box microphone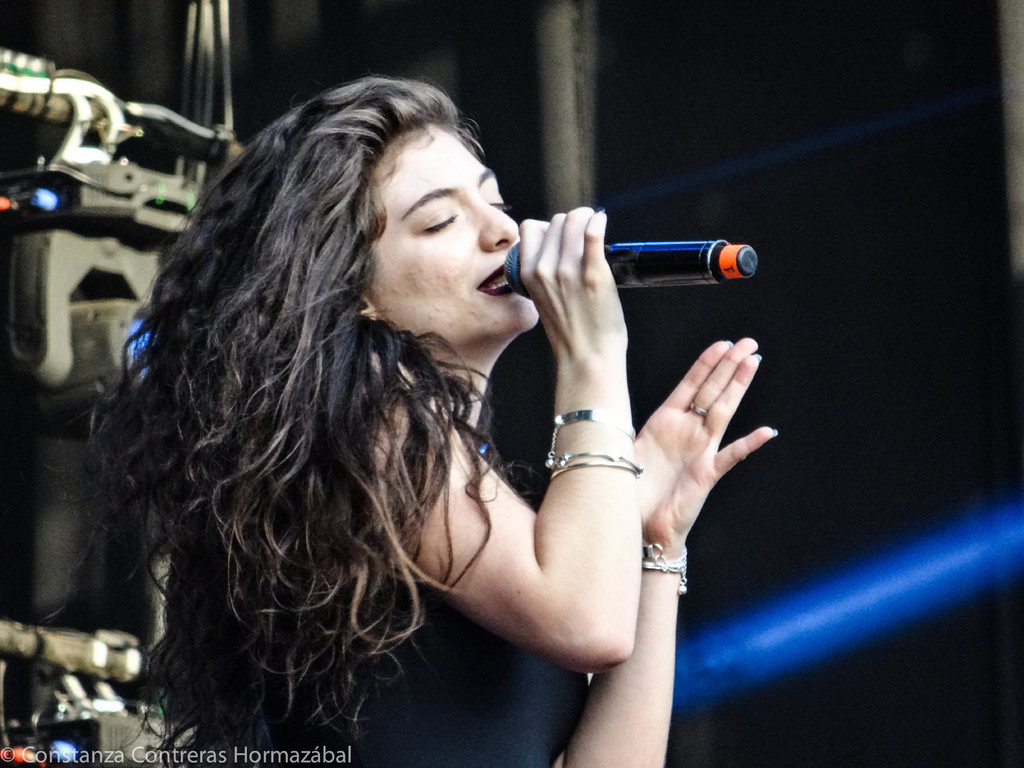
(498,236,759,303)
